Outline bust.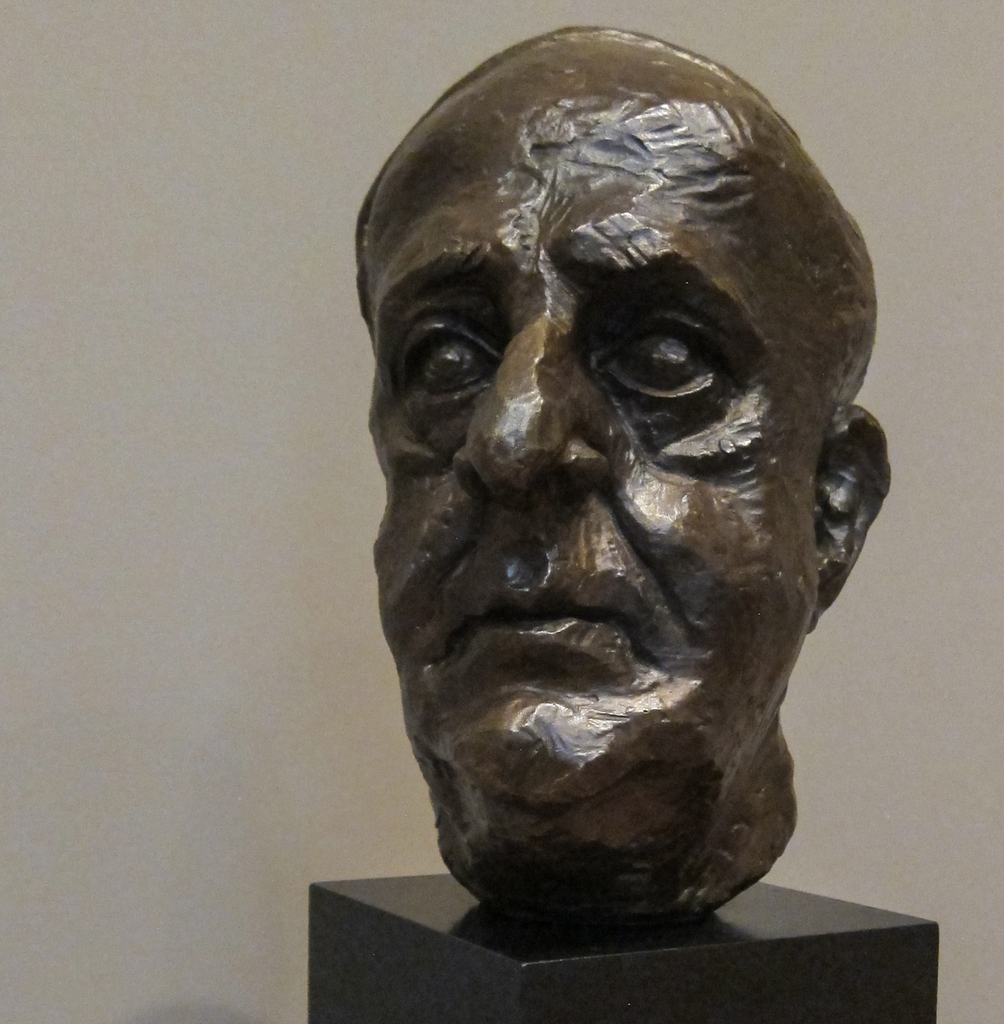
Outline: crop(357, 28, 893, 929).
